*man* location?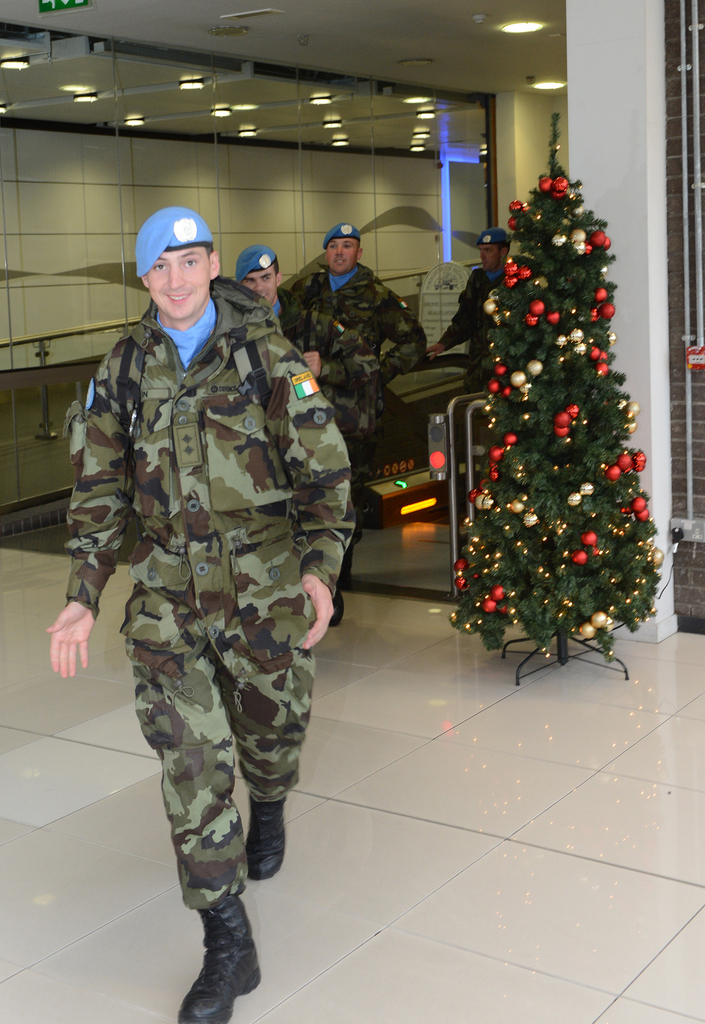
detection(58, 183, 368, 988)
